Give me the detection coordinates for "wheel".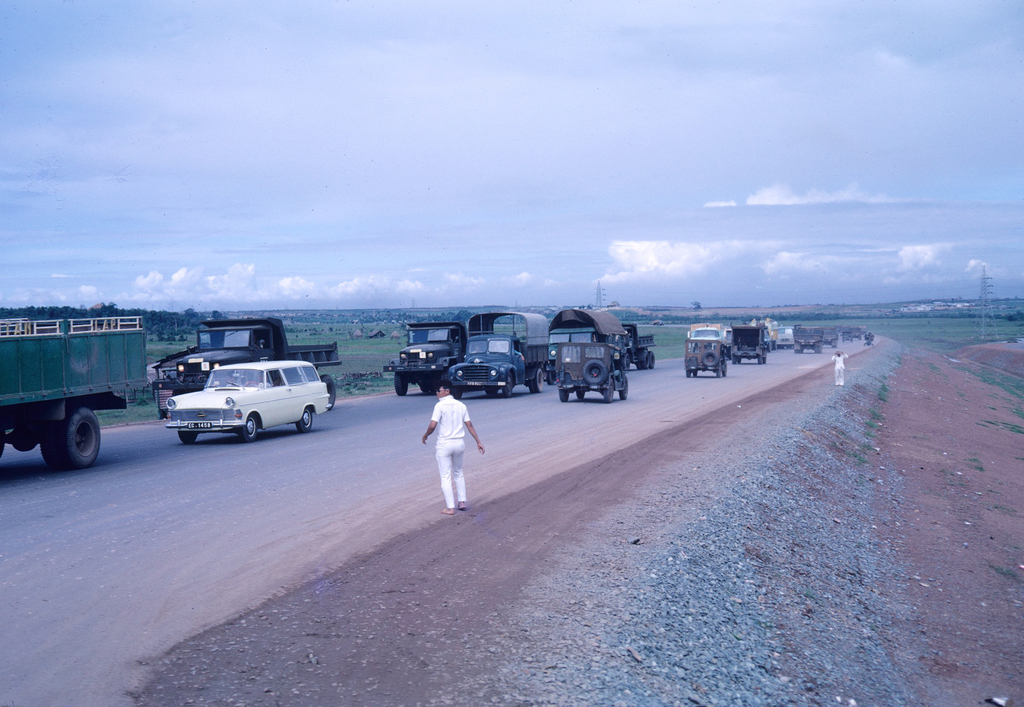
x1=735, y1=356, x2=742, y2=365.
